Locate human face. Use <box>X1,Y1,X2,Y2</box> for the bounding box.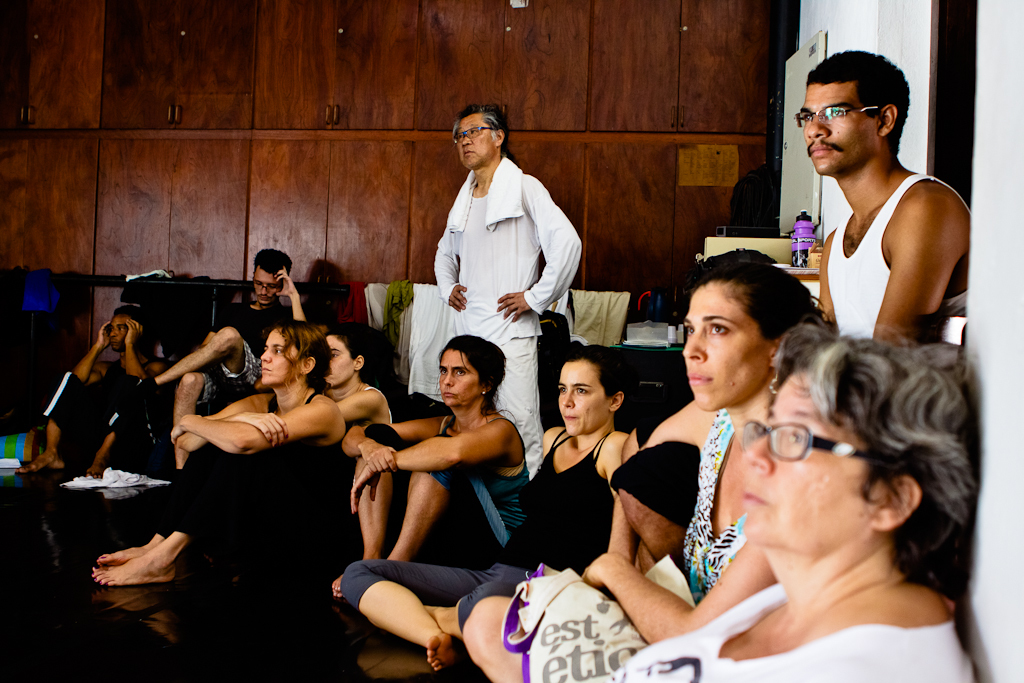
<box>791,77,884,195</box>.
